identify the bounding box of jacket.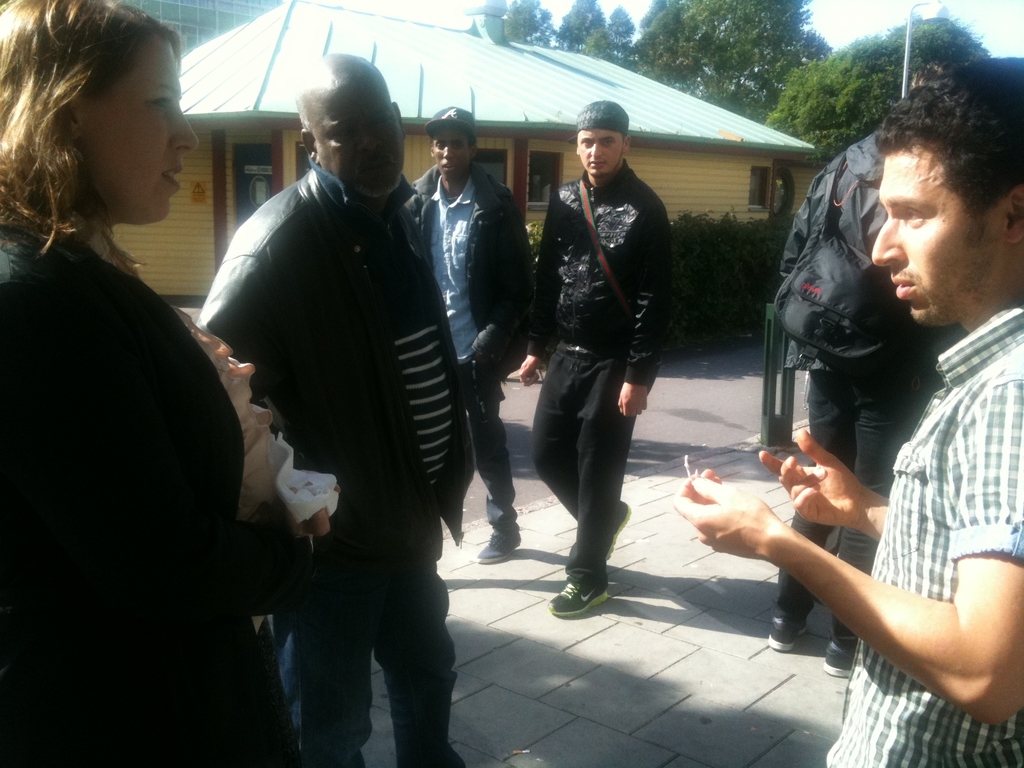
detection(194, 153, 495, 581).
